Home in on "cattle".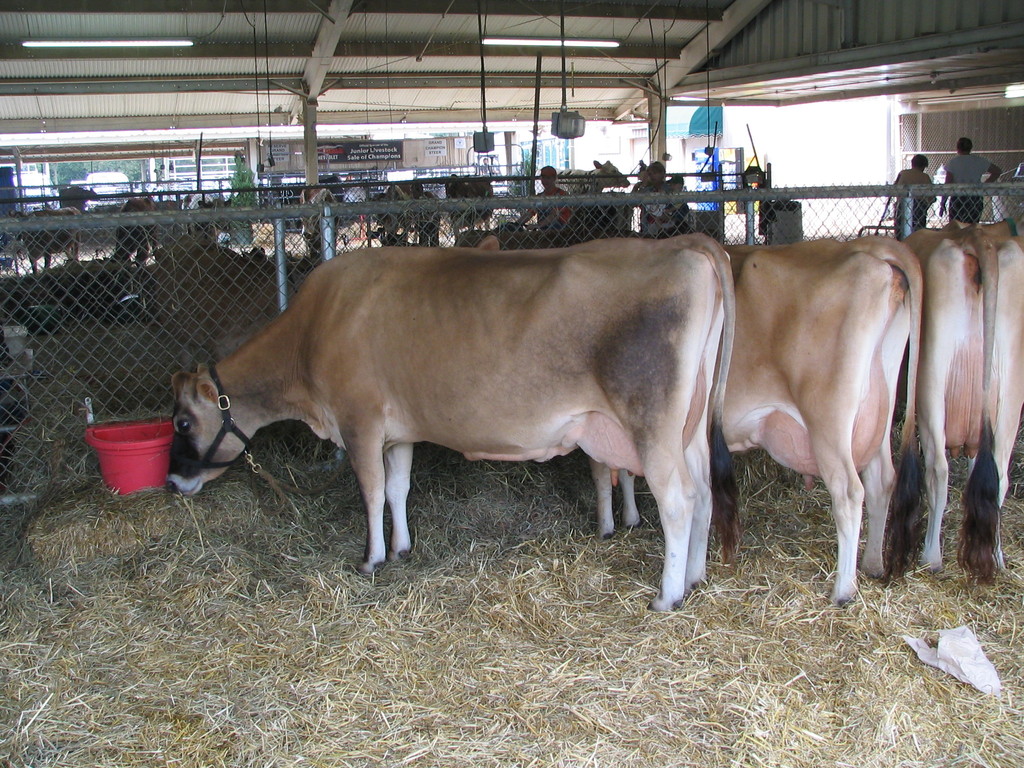
Homed in at crop(113, 199, 154, 266).
